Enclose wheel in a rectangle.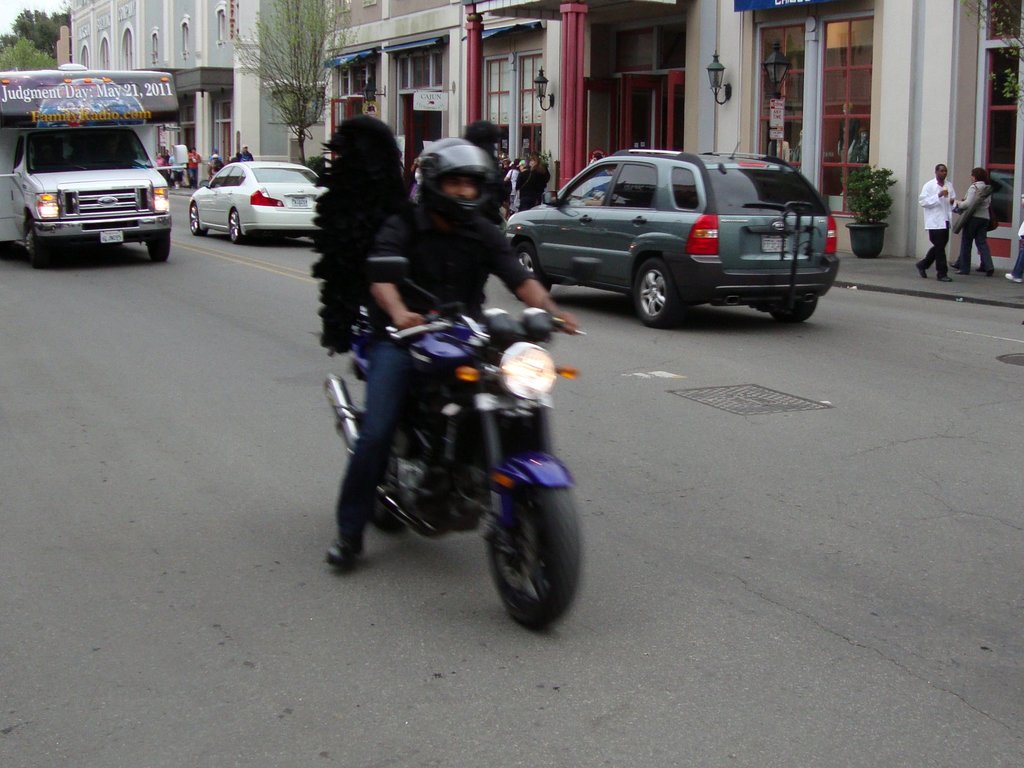
bbox=(184, 197, 203, 239).
